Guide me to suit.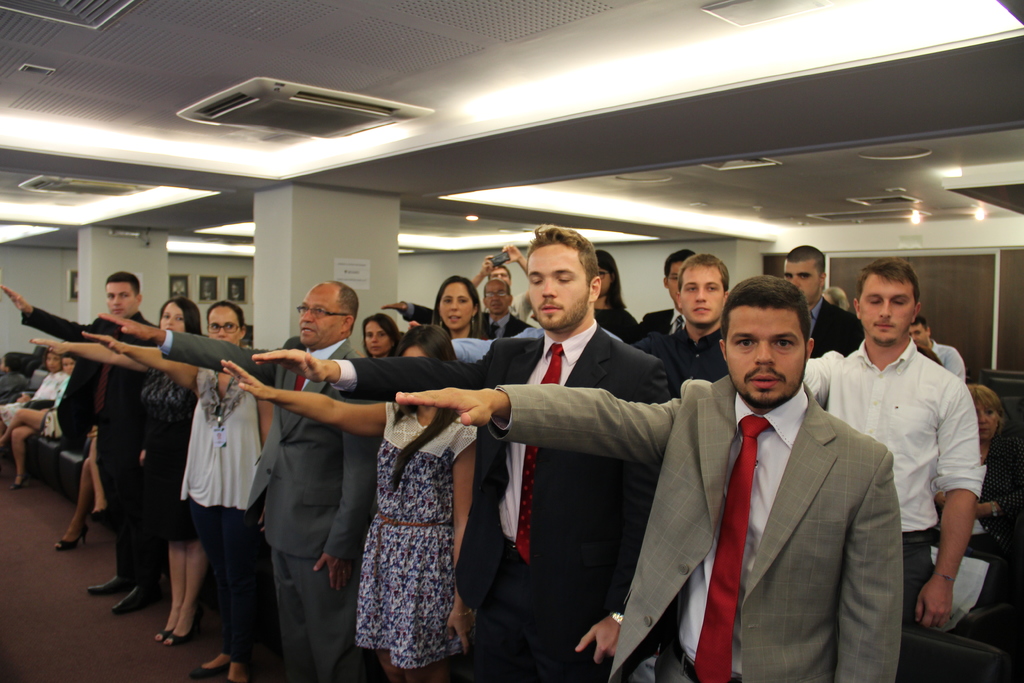
Guidance: x1=490, y1=377, x2=901, y2=682.
